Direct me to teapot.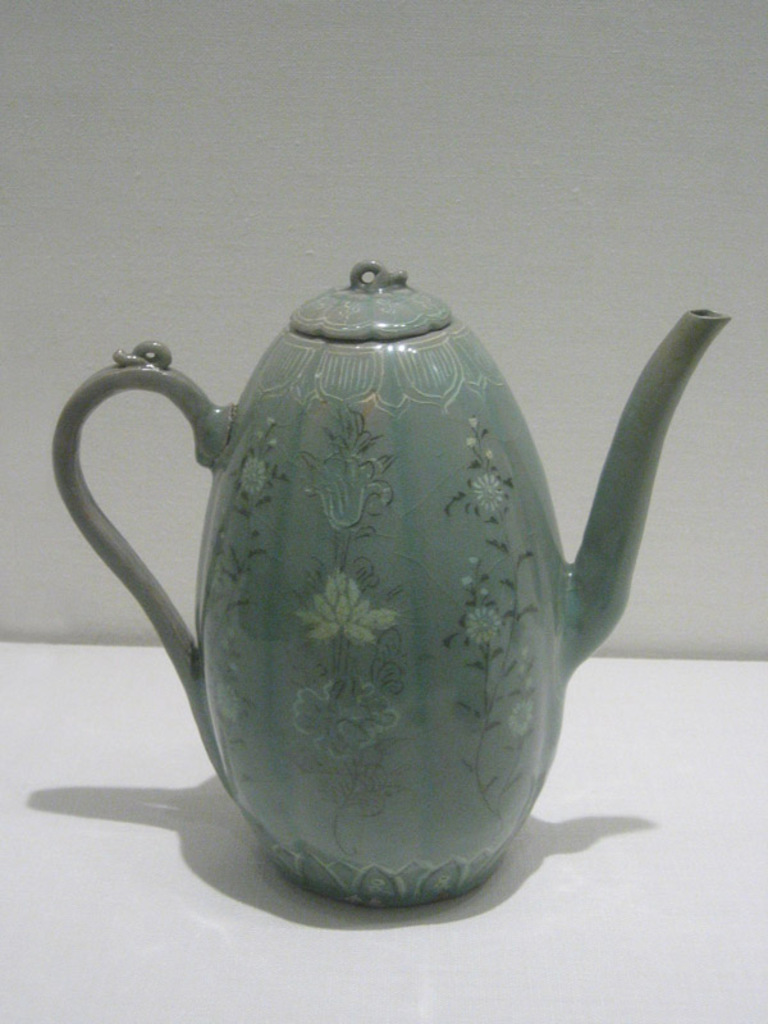
Direction: Rect(49, 257, 730, 908).
